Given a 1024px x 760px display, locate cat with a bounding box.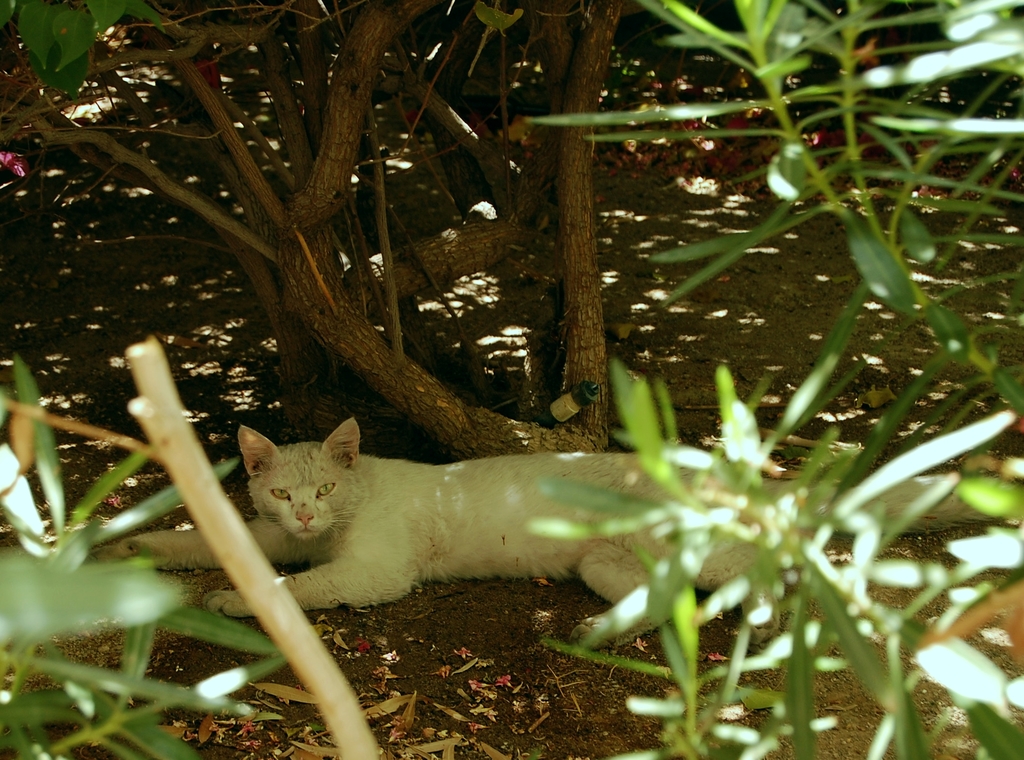
Located: <region>113, 415, 991, 619</region>.
